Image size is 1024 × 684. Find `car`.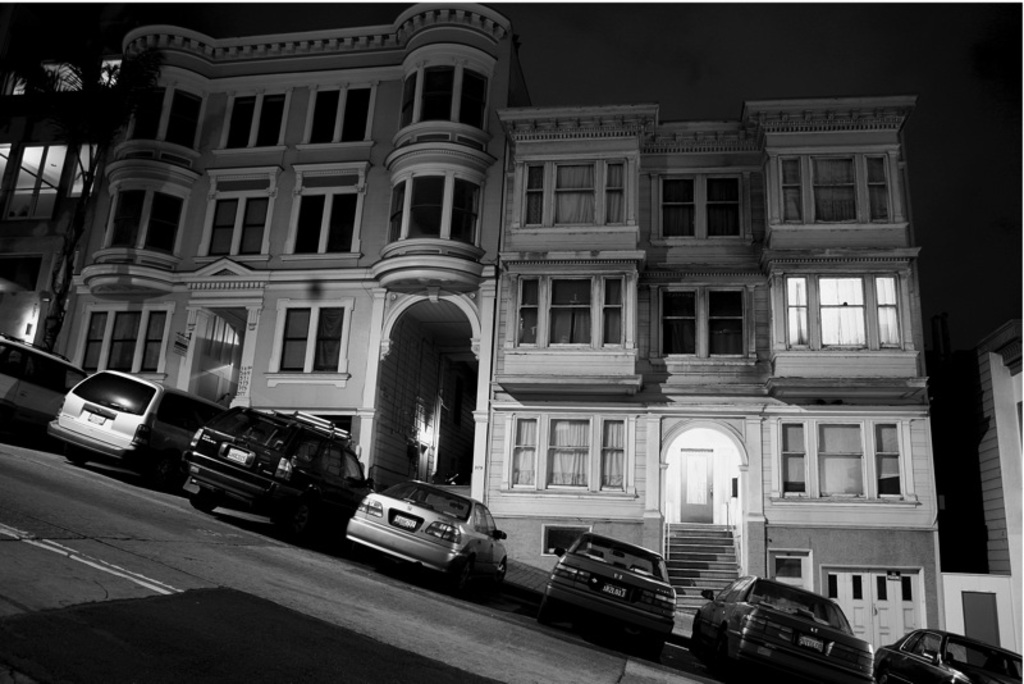
178/403/369/535.
